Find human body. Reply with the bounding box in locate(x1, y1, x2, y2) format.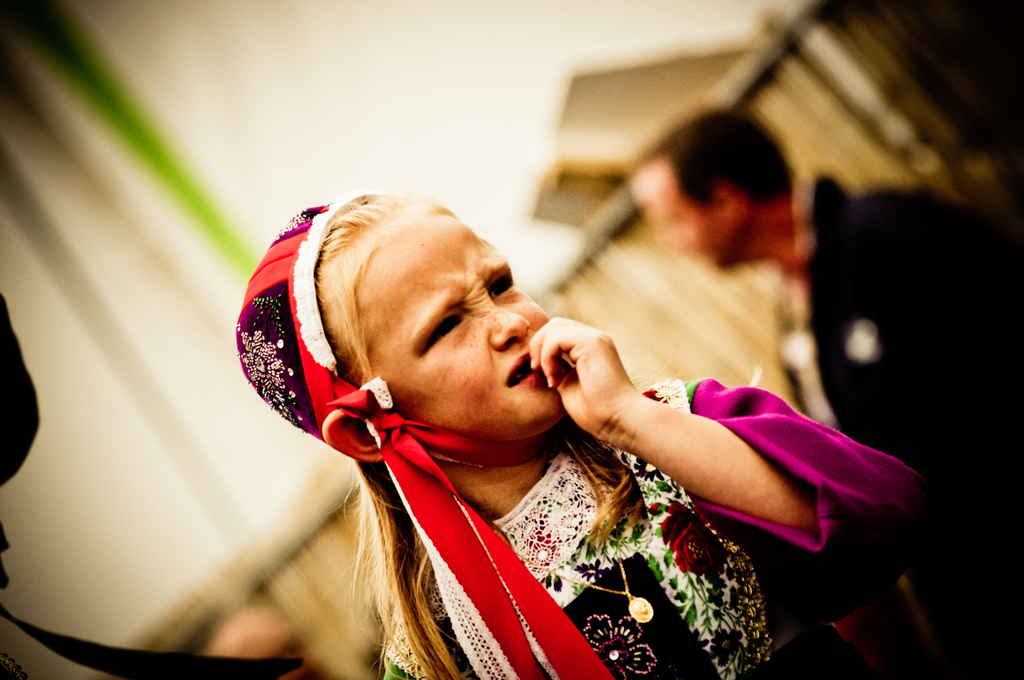
locate(620, 106, 1023, 505).
